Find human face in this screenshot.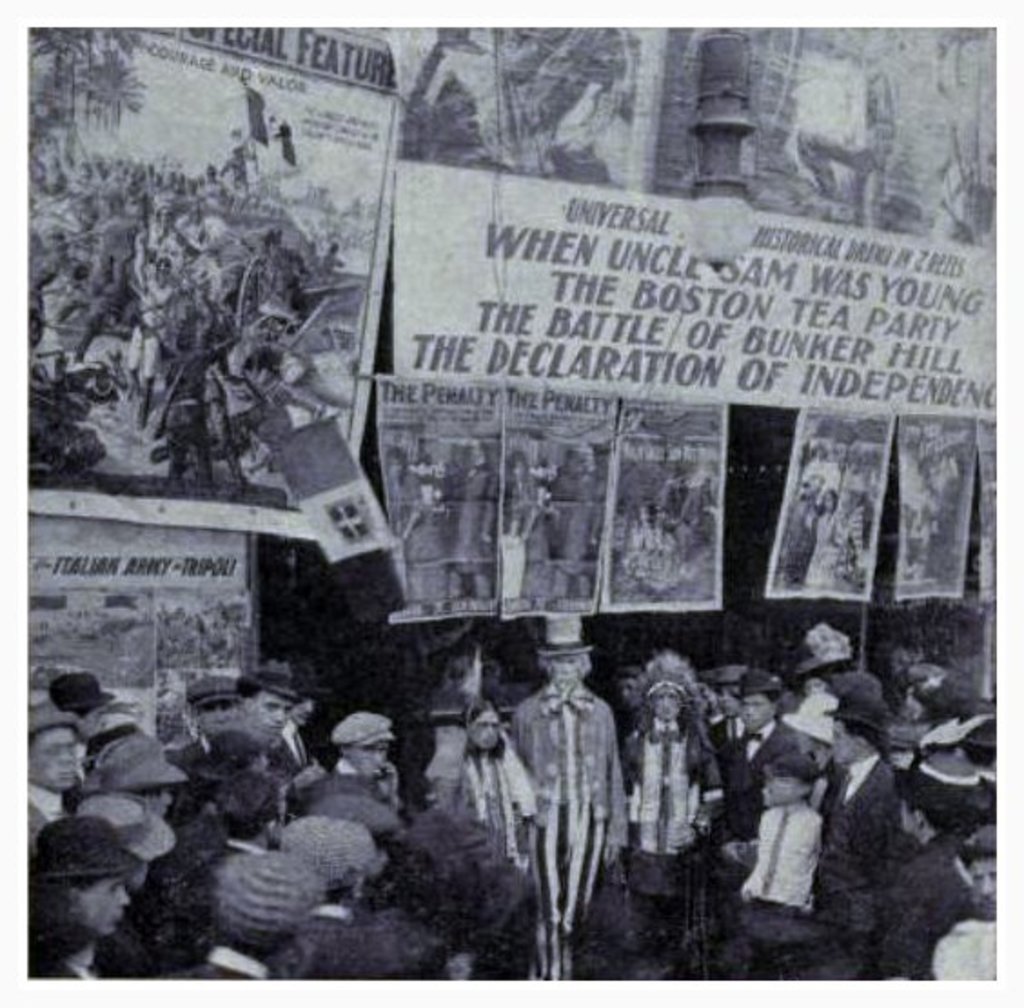
The bounding box for human face is [left=247, top=688, right=296, bottom=734].
